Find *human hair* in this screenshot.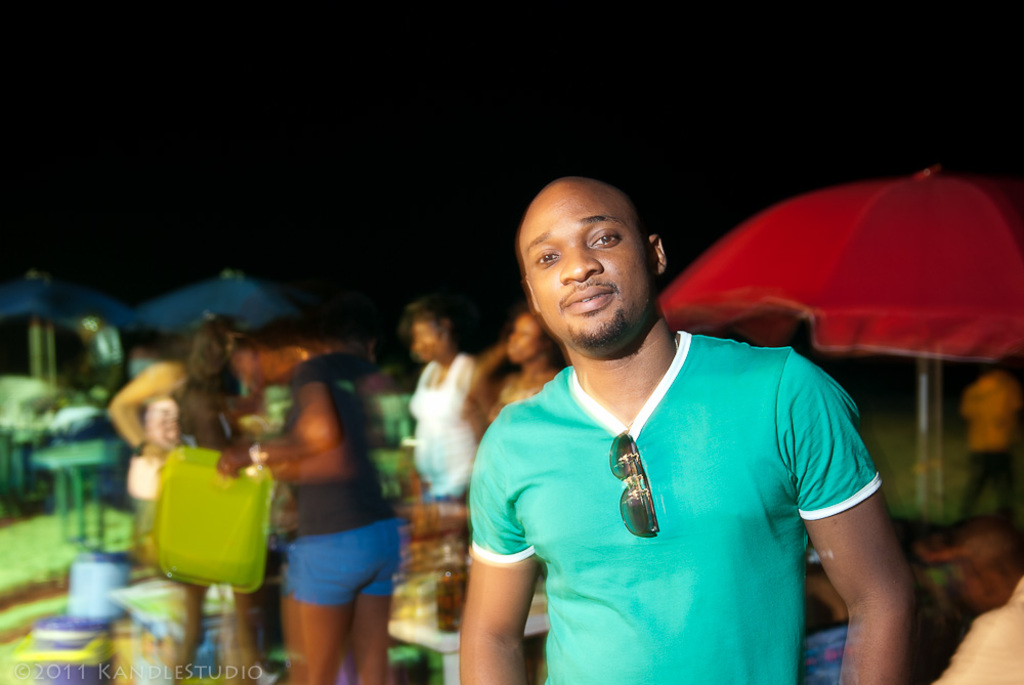
The bounding box for *human hair* is locate(513, 303, 559, 367).
